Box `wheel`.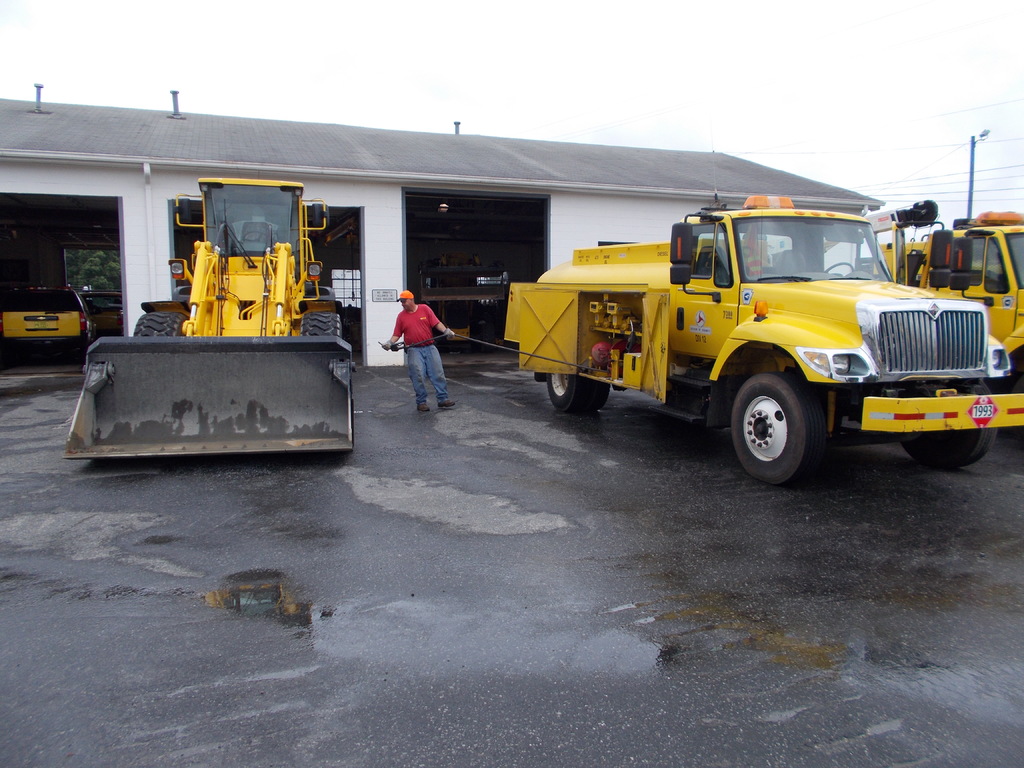
(x1=298, y1=310, x2=342, y2=339).
